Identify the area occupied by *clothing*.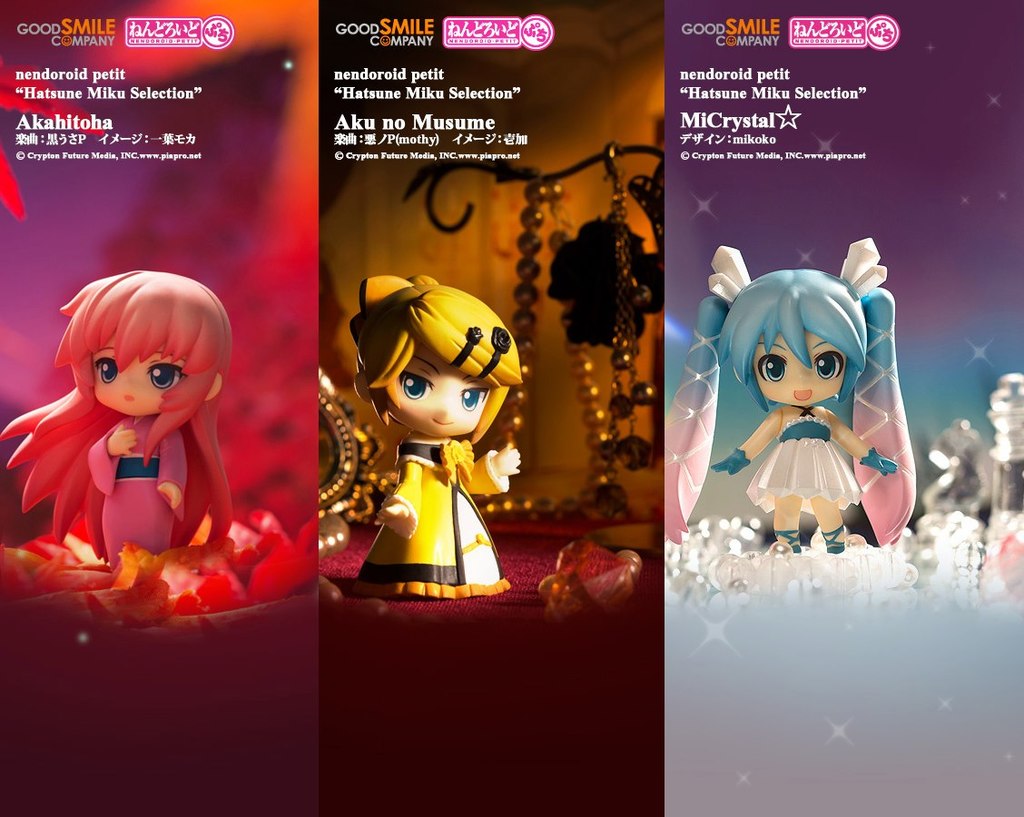
Area: rect(360, 418, 513, 581).
